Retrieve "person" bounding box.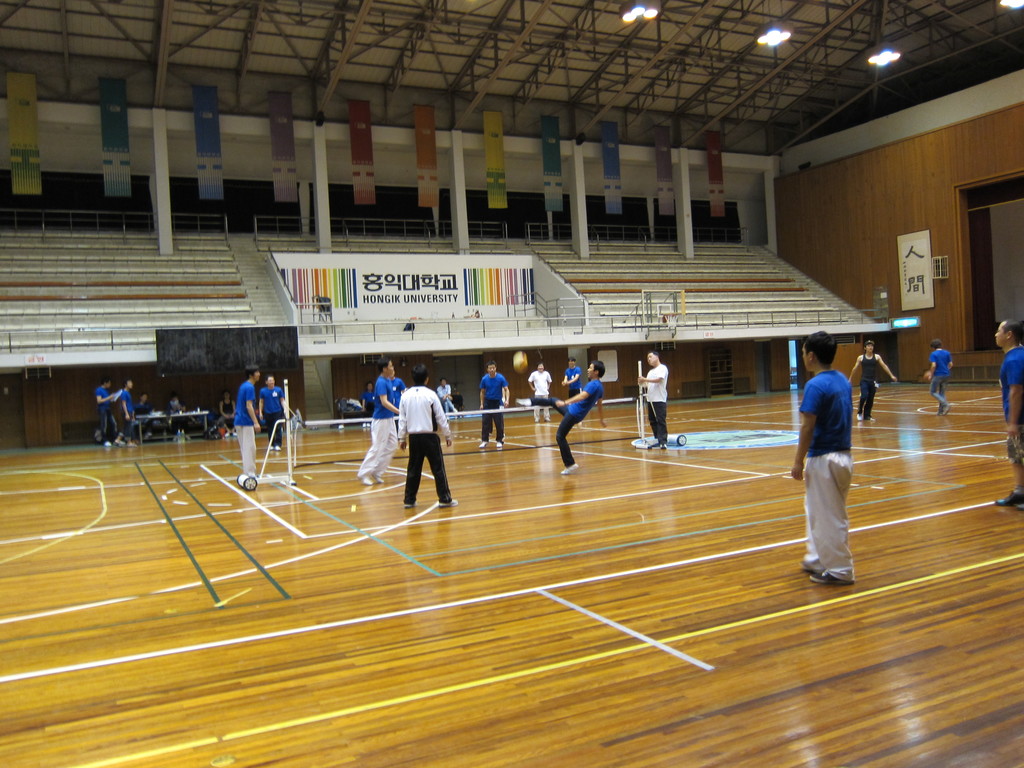
Bounding box: {"left": 989, "top": 309, "right": 1023, "bottom": 515}.
